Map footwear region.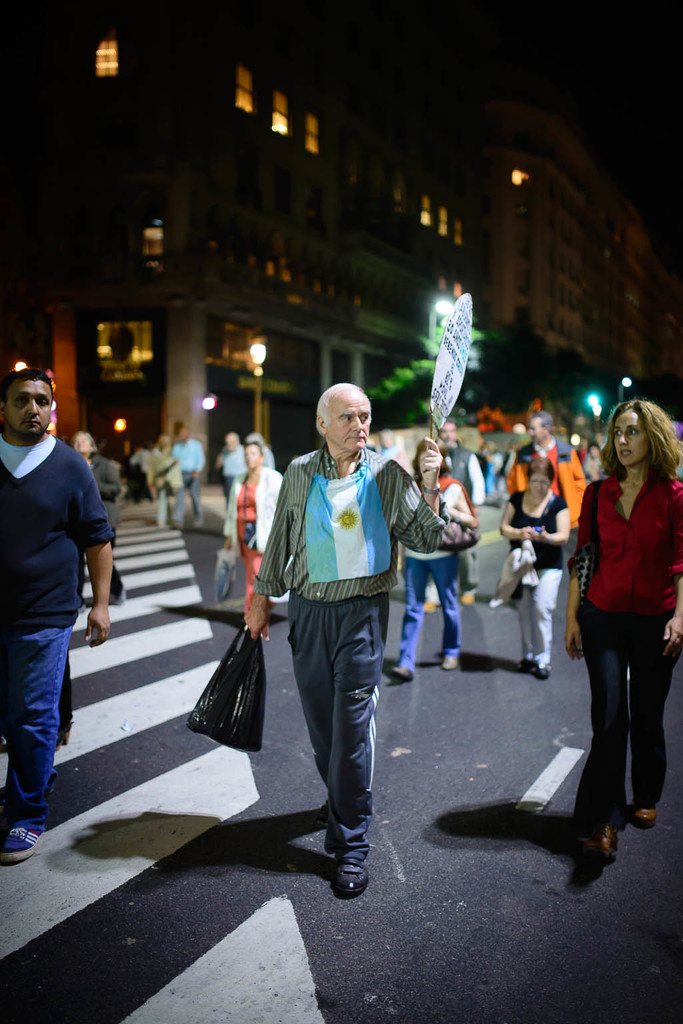
Mapped to x1=572 y1=825 x2=614 y2=861.
